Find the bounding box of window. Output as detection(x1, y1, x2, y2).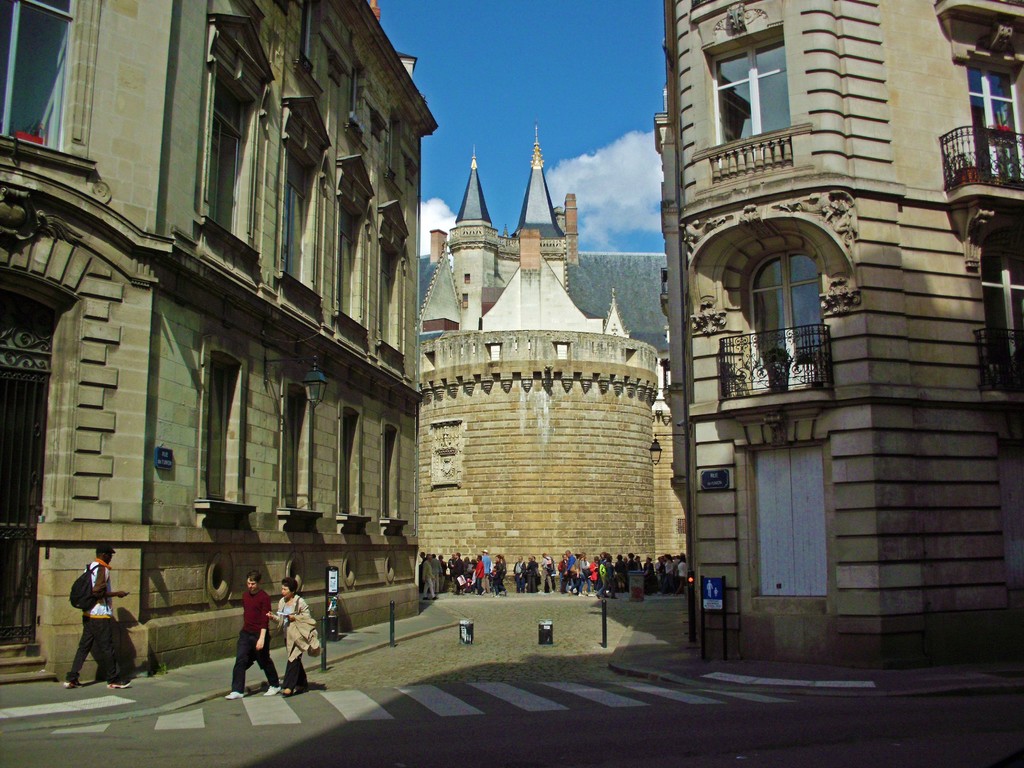
detection(194, 9, 276, 291).
